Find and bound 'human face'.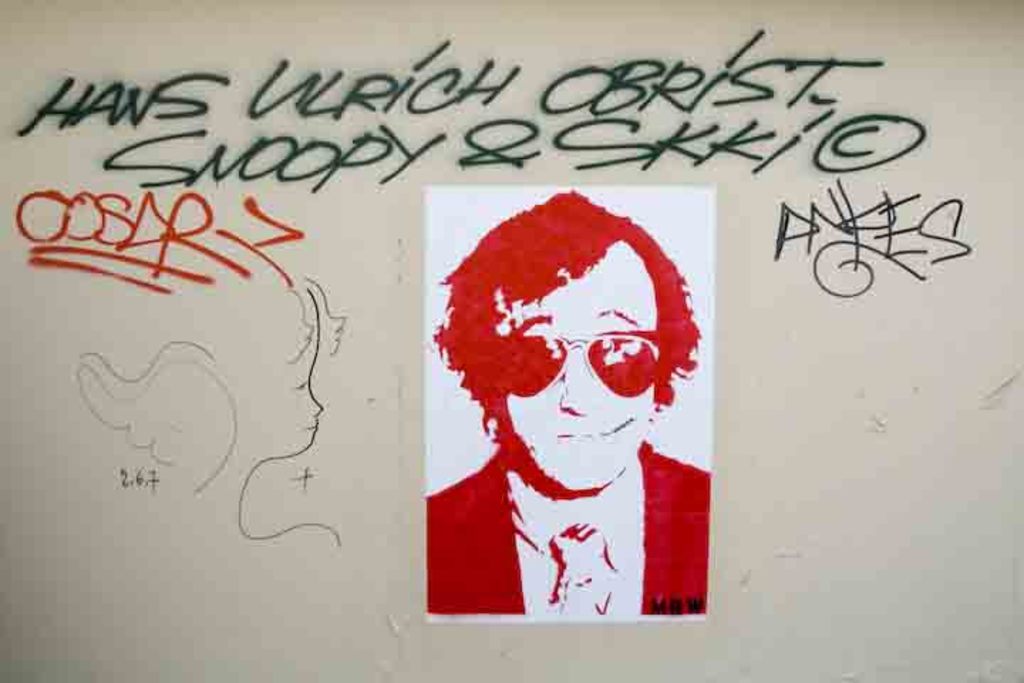
Bound: BBox(496, 242, 657, 491).
